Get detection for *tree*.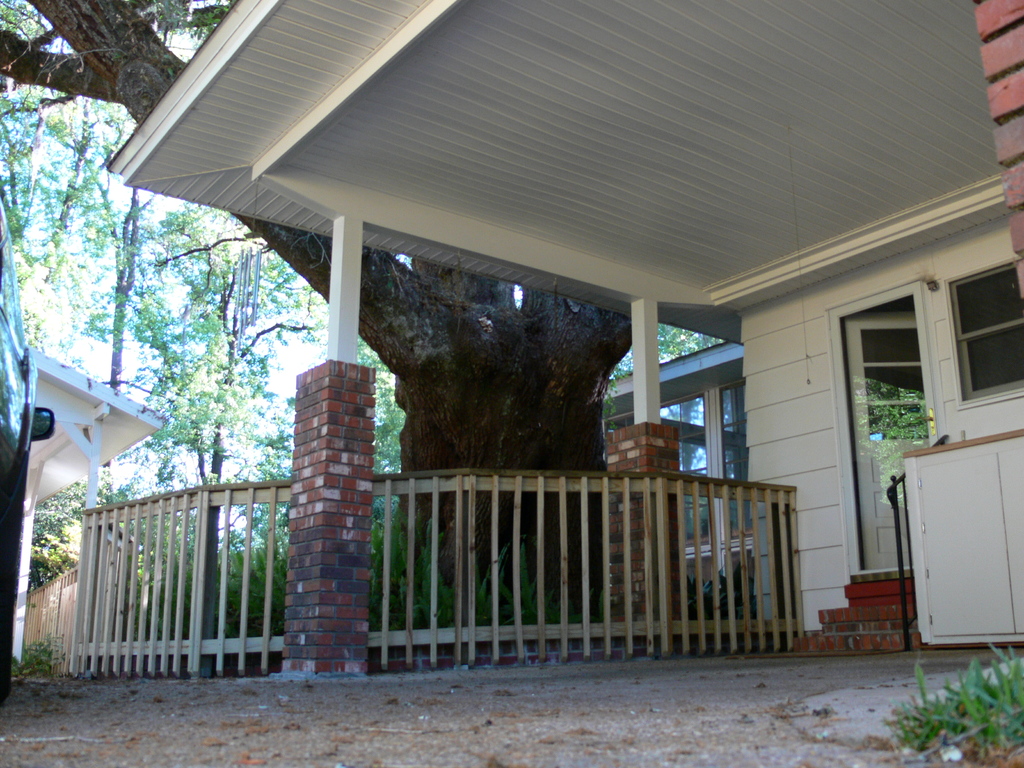
Detection: 0, 62, 91, 298.
